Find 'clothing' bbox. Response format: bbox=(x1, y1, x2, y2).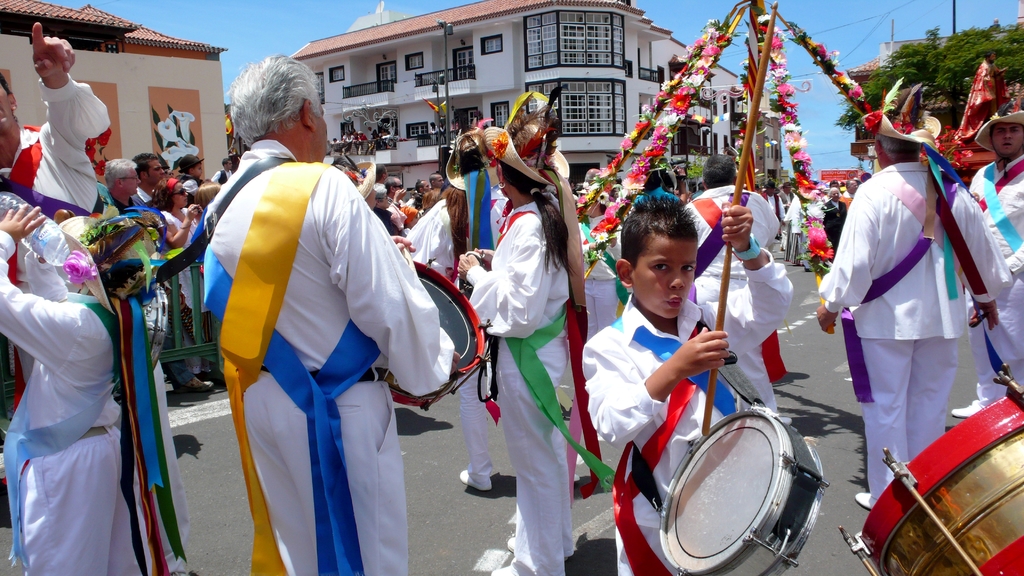
bbox=(831, 115, 1009, 499).
